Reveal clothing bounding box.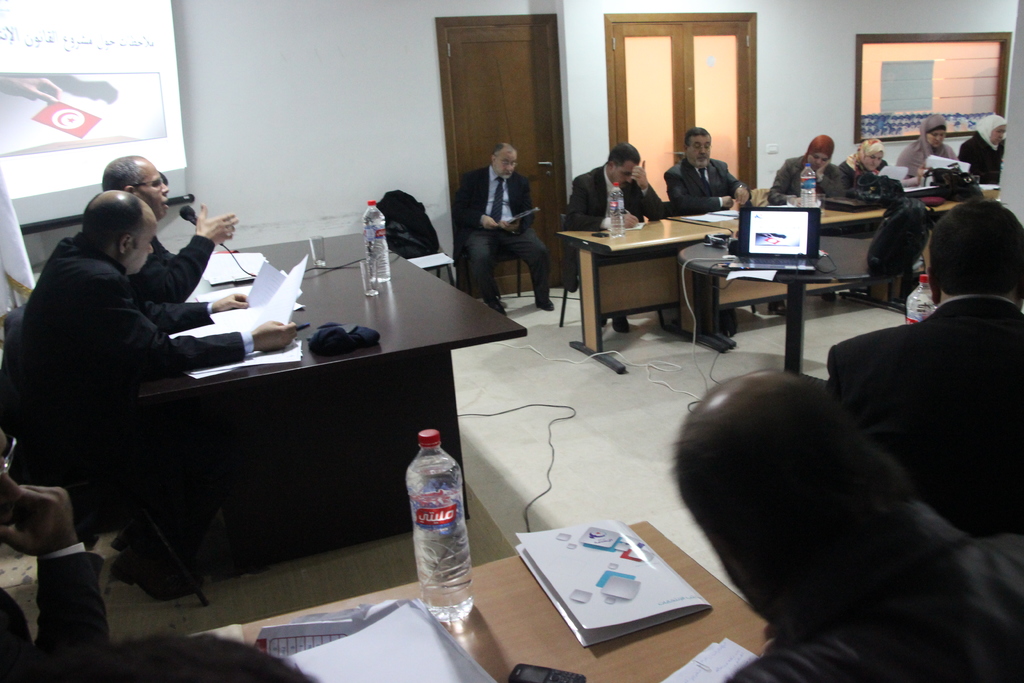
Revealed: 560:161:666:233.
